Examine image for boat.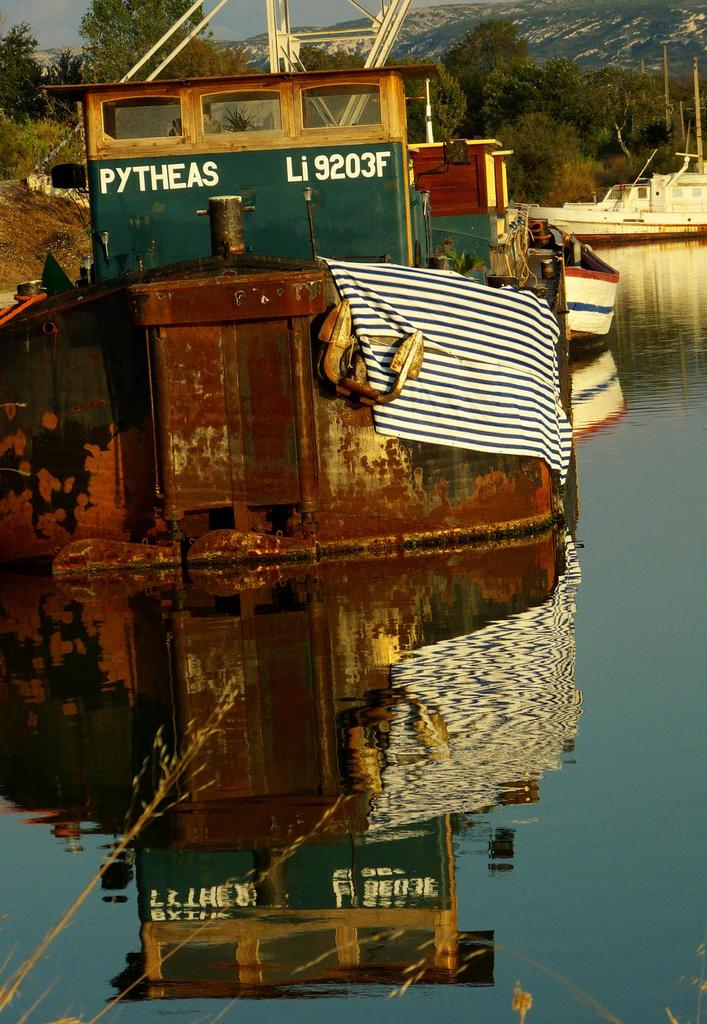
Examination result: bbox(0, 0, 623, 577).
